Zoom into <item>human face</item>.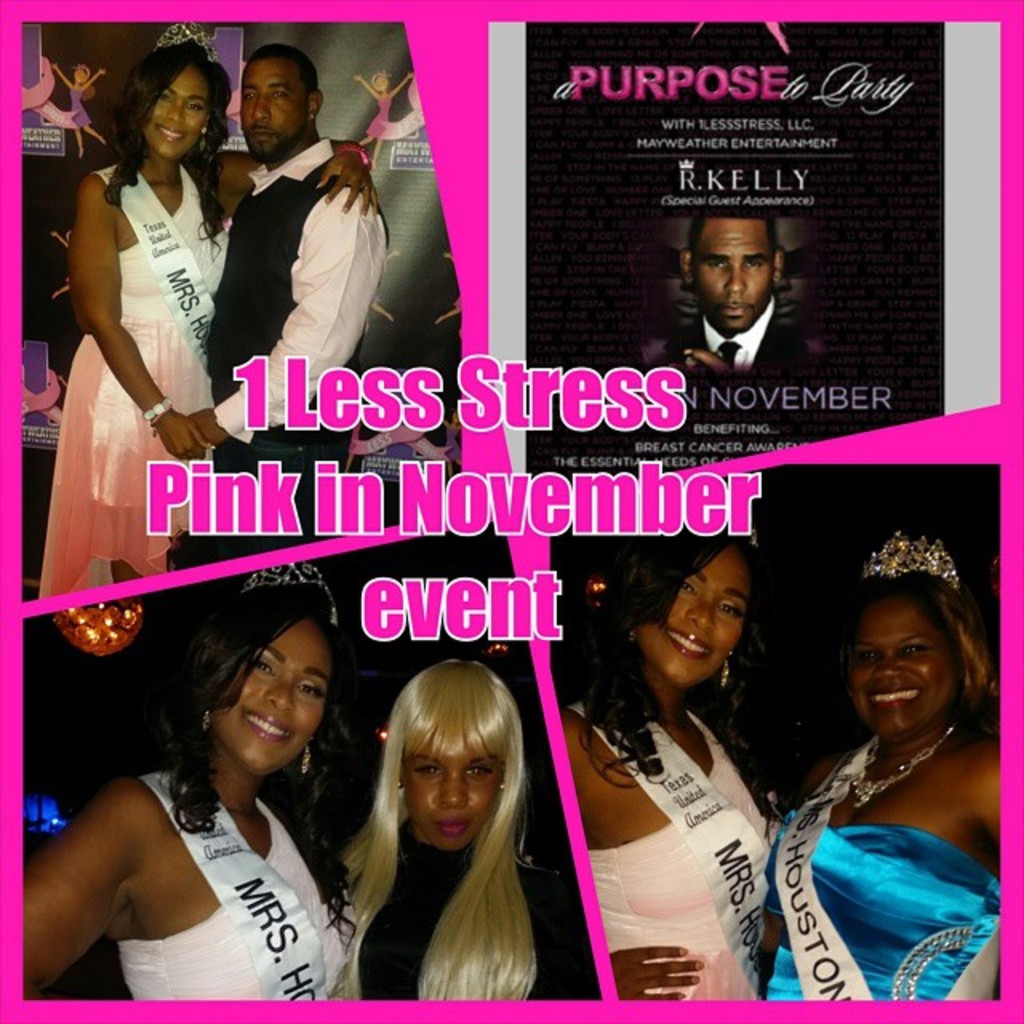
Zoom target: left=141, top=62, right=211, bottom=165.
